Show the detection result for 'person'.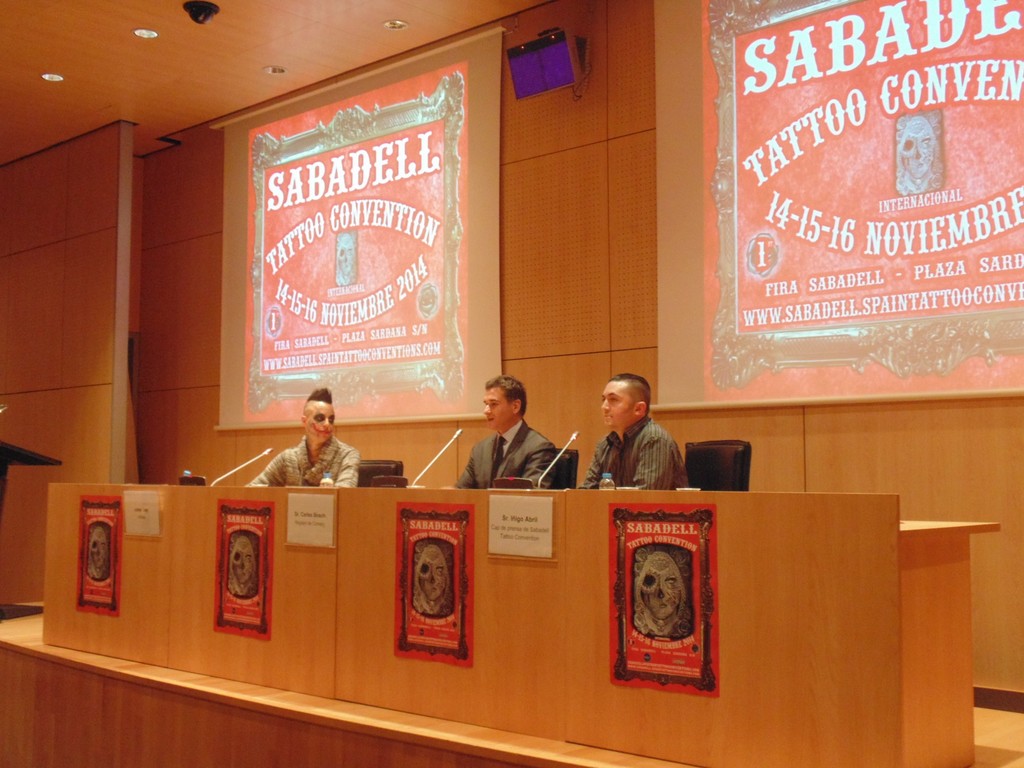
x1=580 y1=372 x2=690 y2=490.
